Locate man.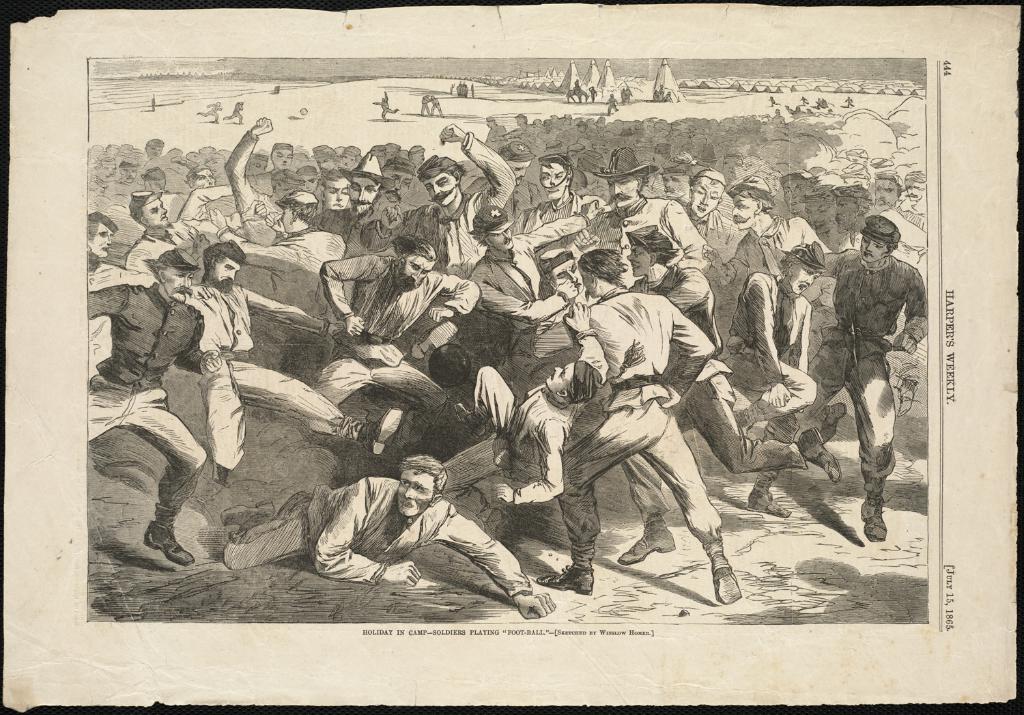
Bounding box: select_region(296, 230, 482, 479).
